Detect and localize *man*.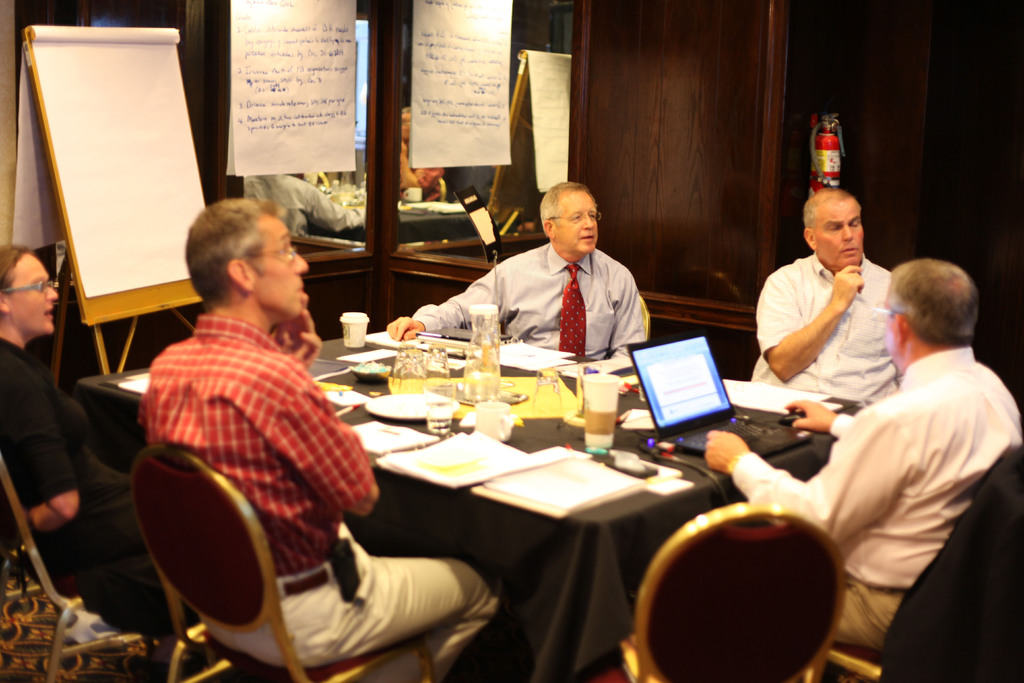
Localized at 384/183/656/361.
